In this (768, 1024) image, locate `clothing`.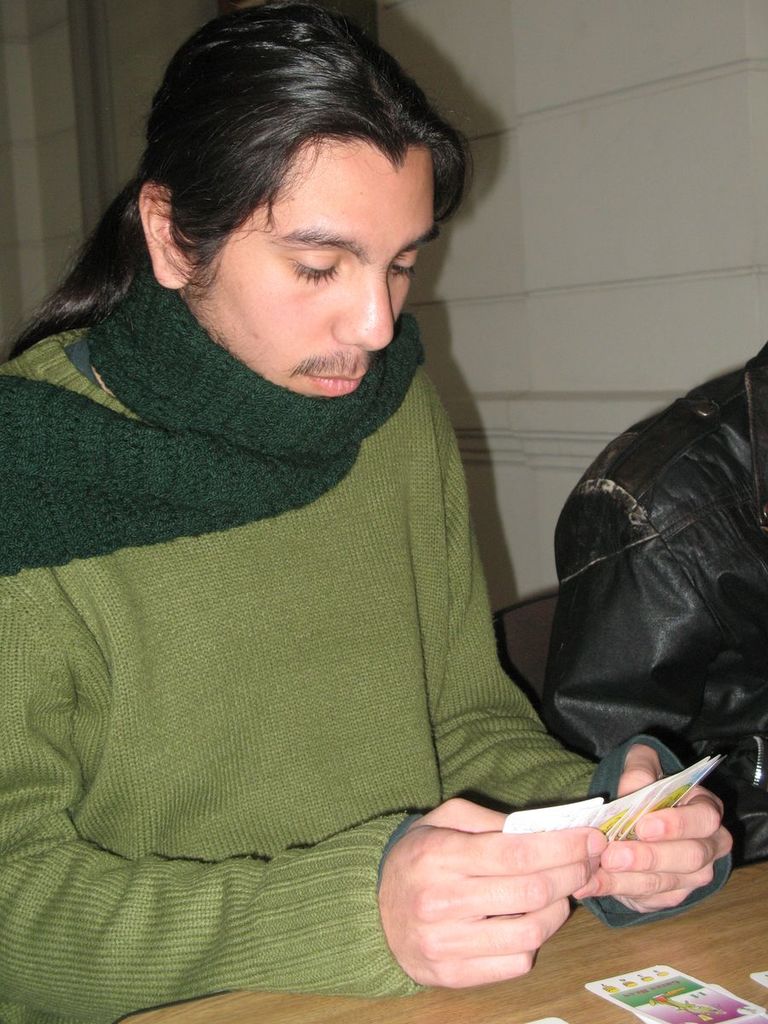
Bounding box: 0:265:623:1023.
